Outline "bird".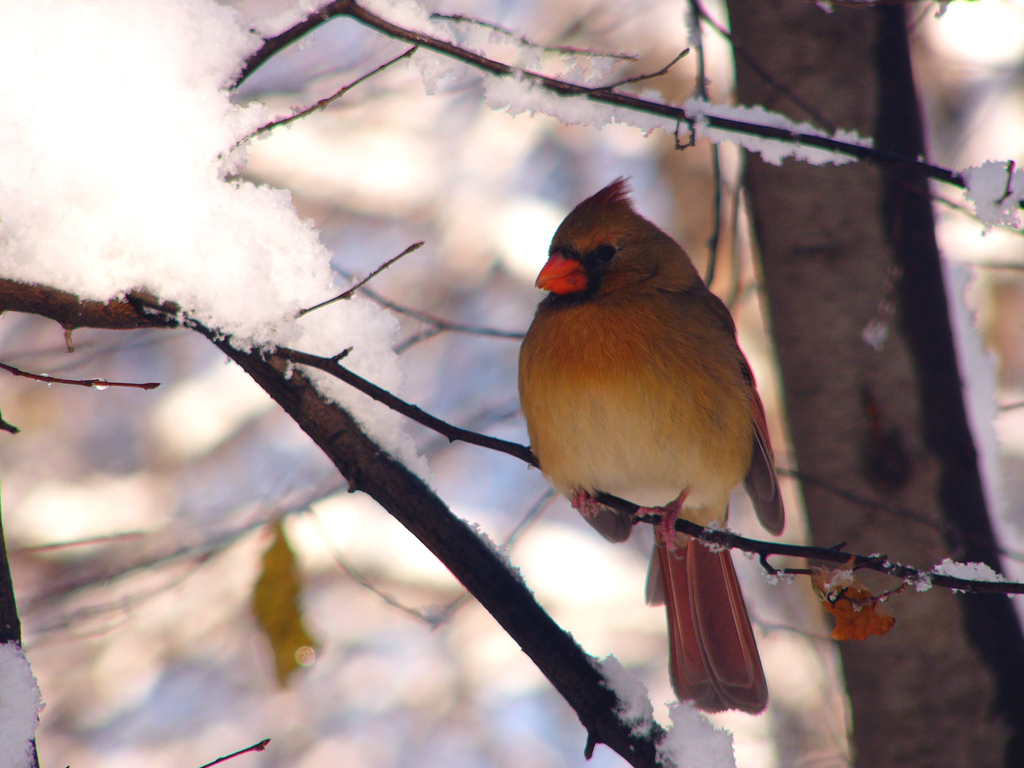
Outline: box=[506, 172, 796, 717].
